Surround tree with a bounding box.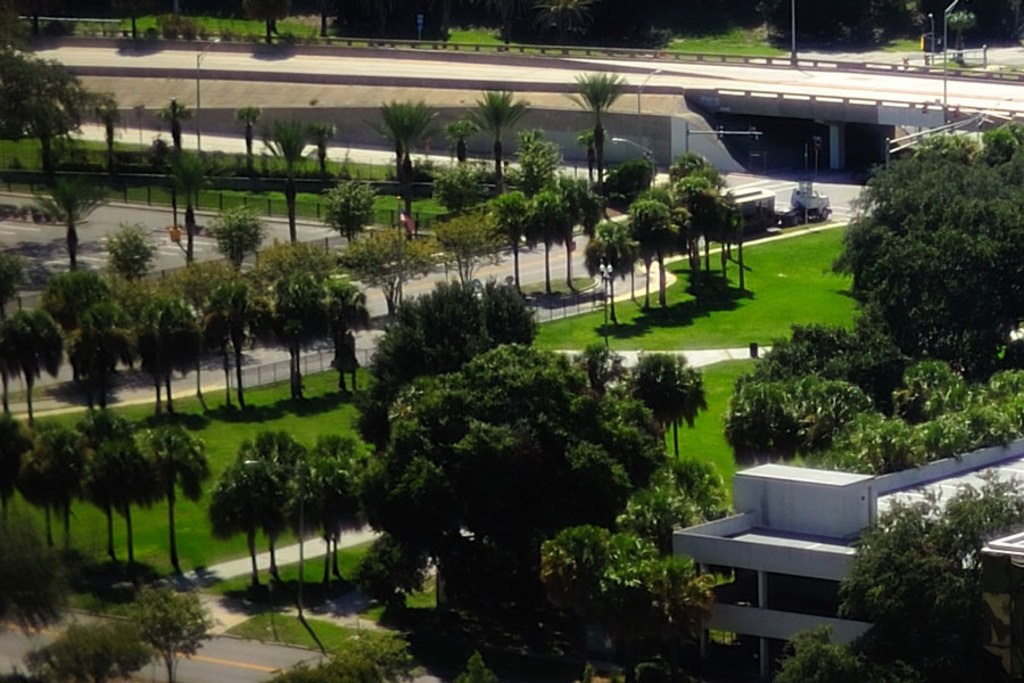
[left=841, top=97, right=1006, bottom=390].
